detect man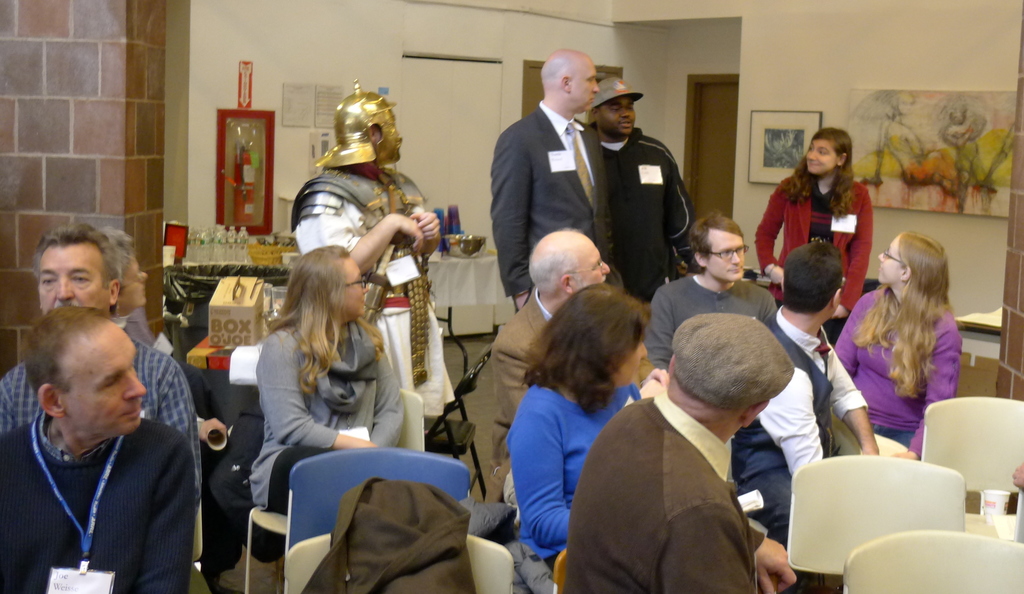
x1=582 y1=63 x2=718 y2=303
